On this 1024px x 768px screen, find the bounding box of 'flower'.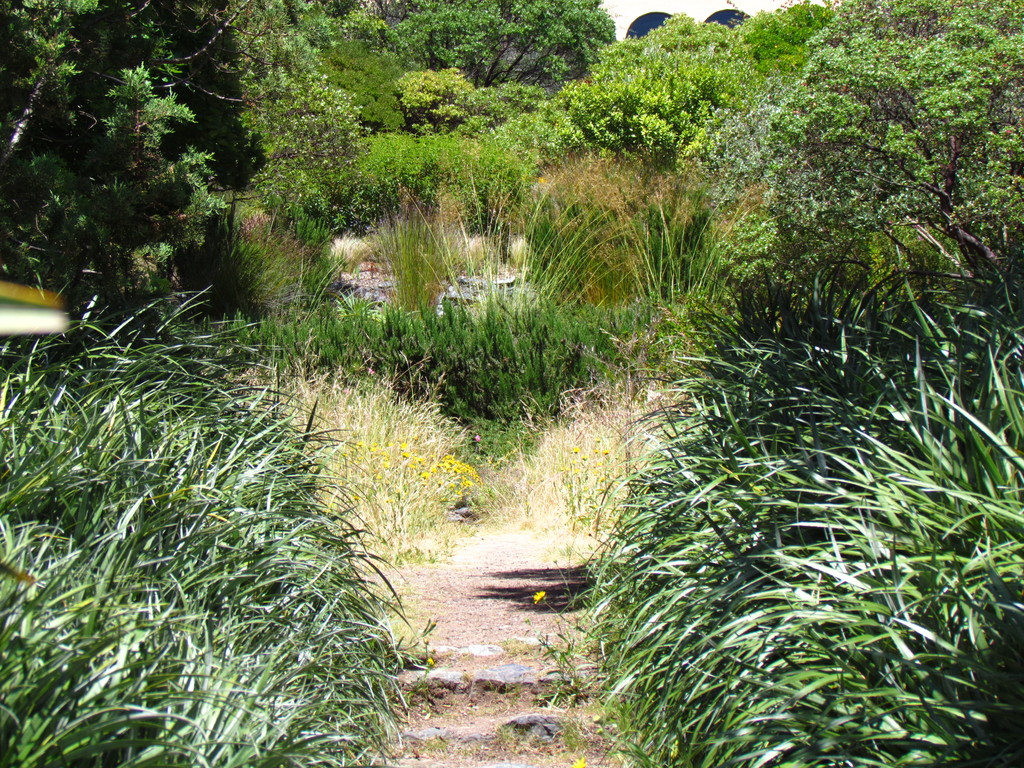
Bounding box: Rect(571, 754, 587, 767).
